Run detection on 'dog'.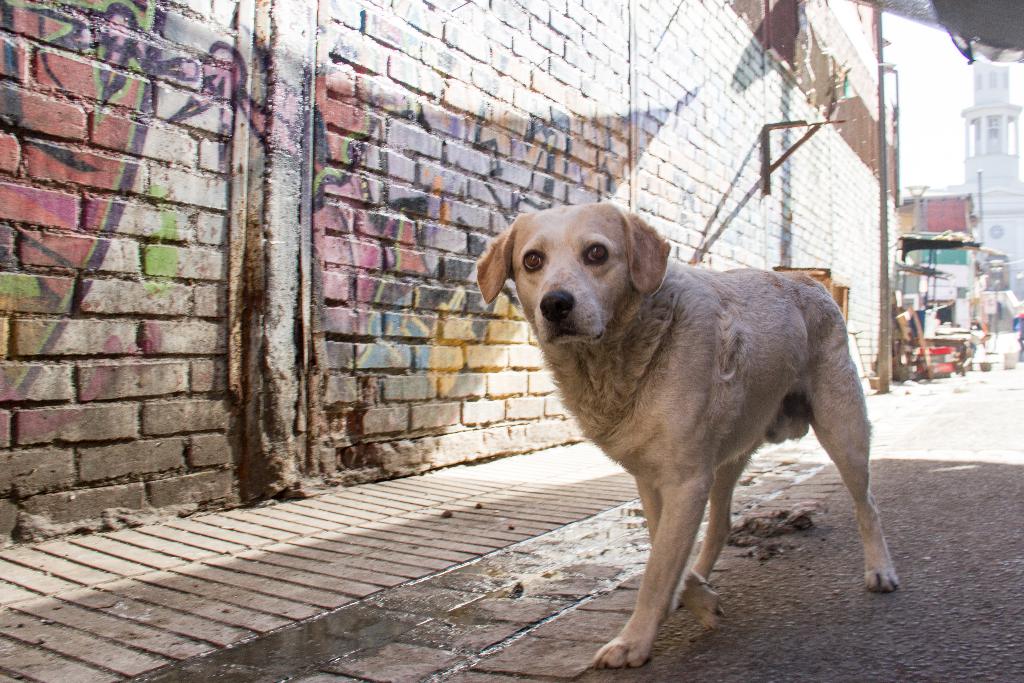
Result: pyautogui.locateOnScreen(477, 207, 906, 665).
